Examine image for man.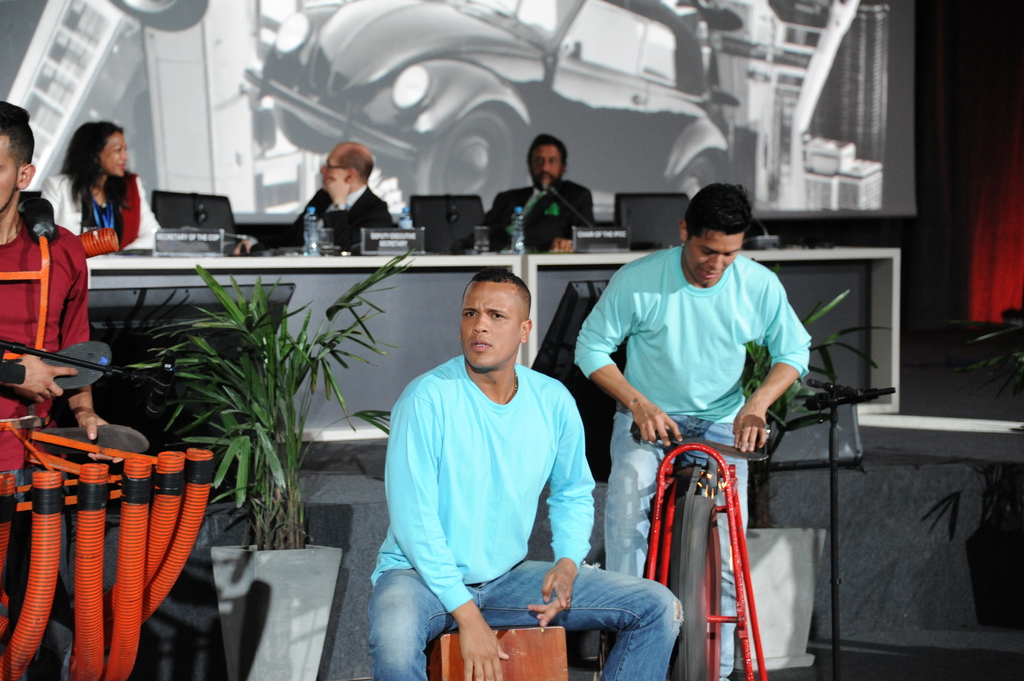
Examination result: (243,139,399,255).
